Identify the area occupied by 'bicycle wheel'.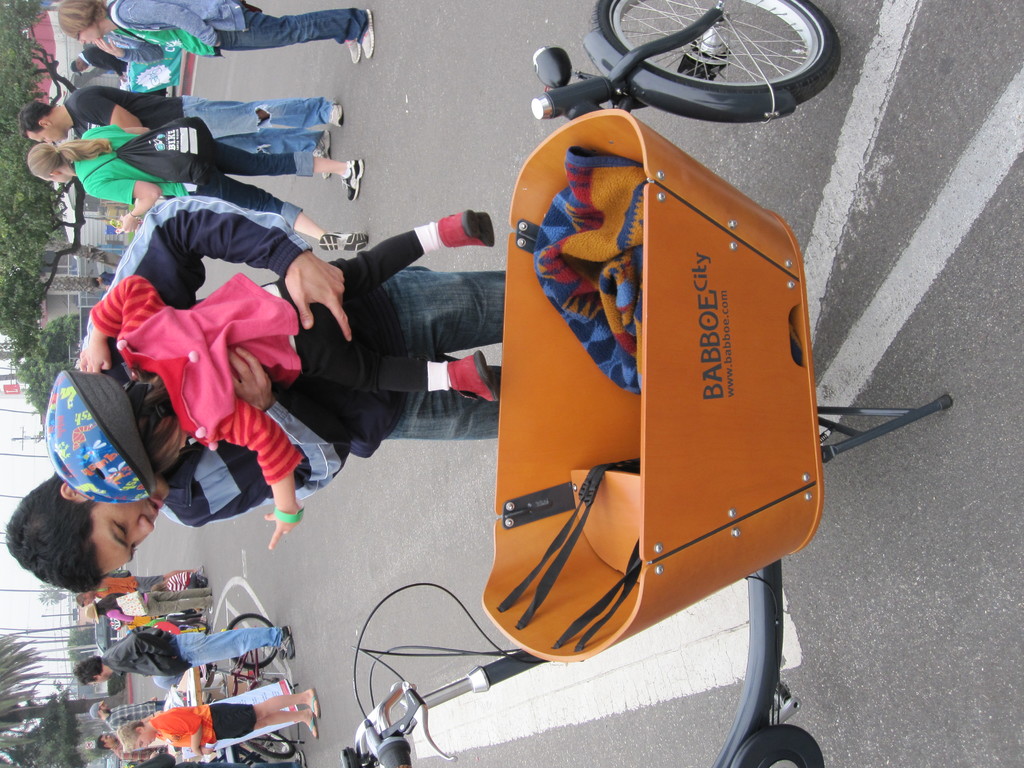
Area: bbox=(585, 0, 842, 122).
